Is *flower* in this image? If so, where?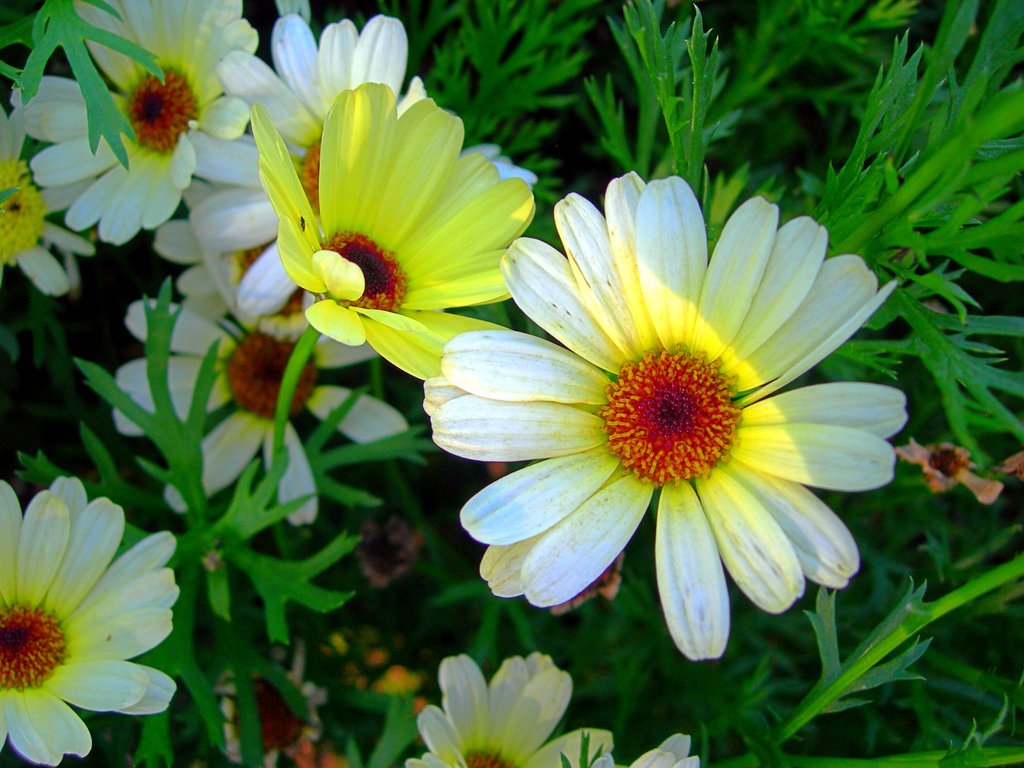
Yes, at detection(12, 0, 263, 248).
